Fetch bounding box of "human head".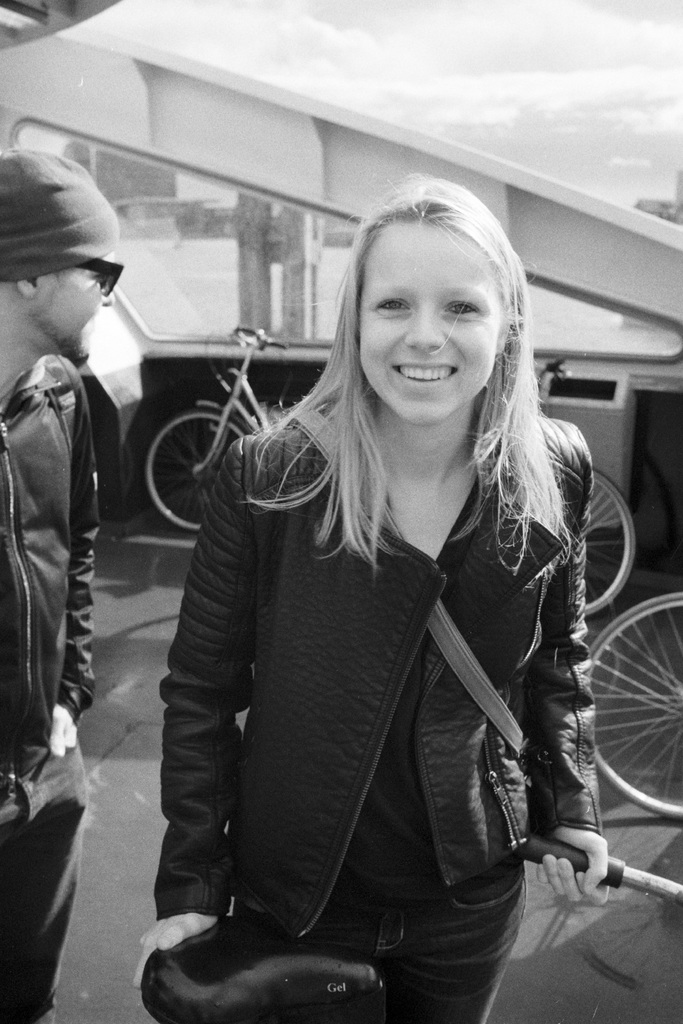
Bbox: 0 146 115 368.
